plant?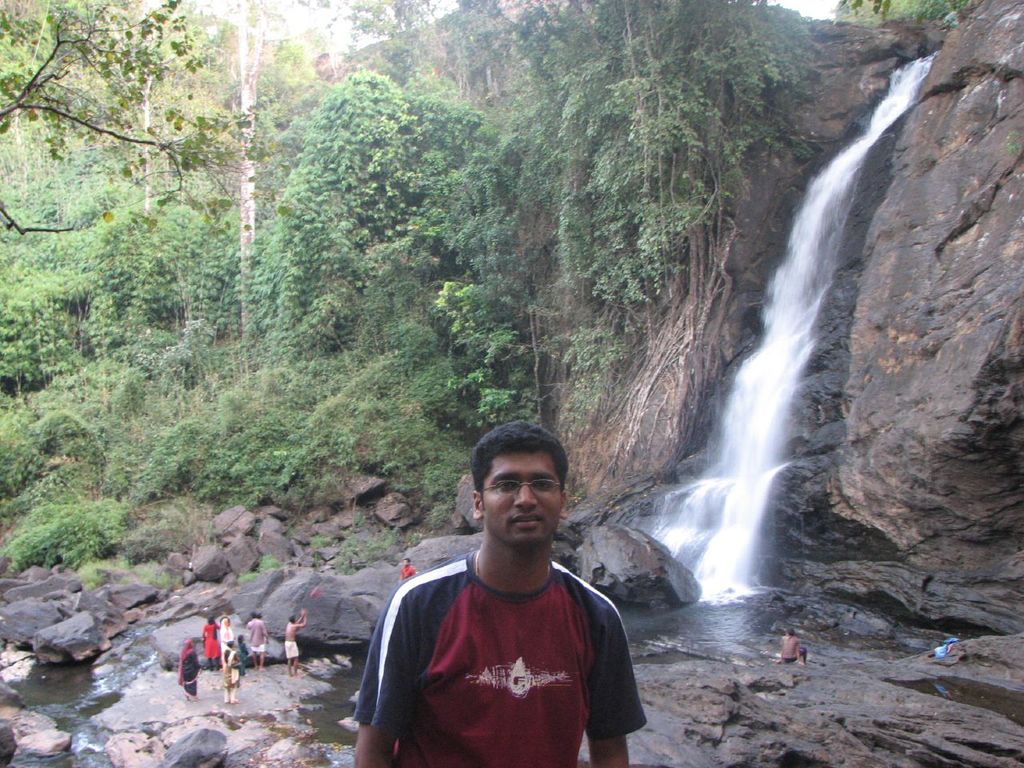
(left=150, top=562, right=179, bottom=595)
